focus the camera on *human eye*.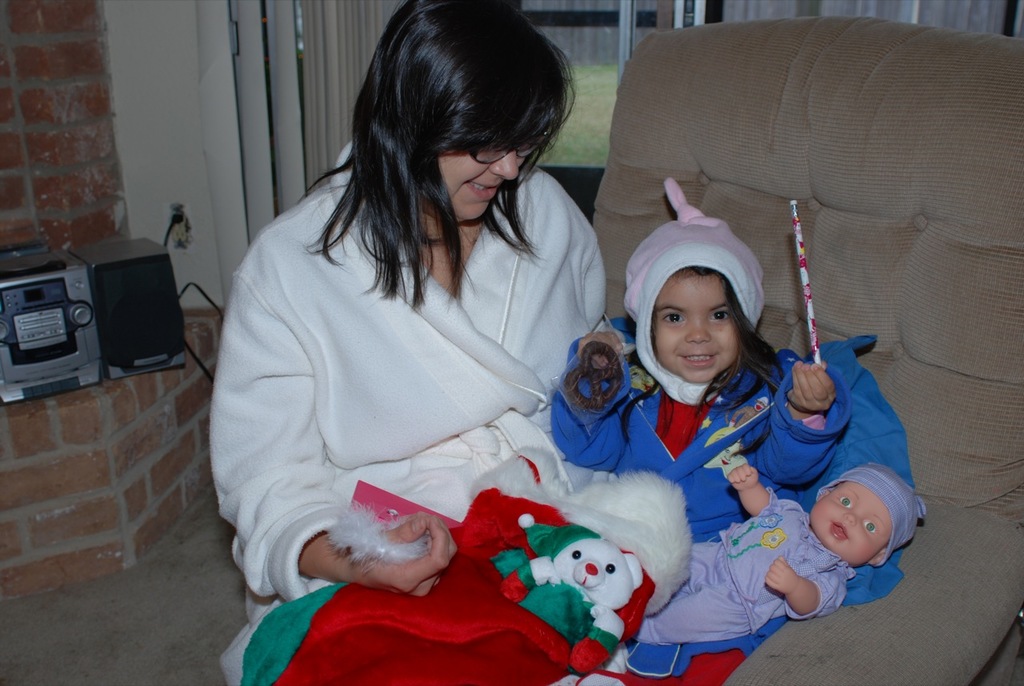
Focus region: 658, 311, 685, 327.
